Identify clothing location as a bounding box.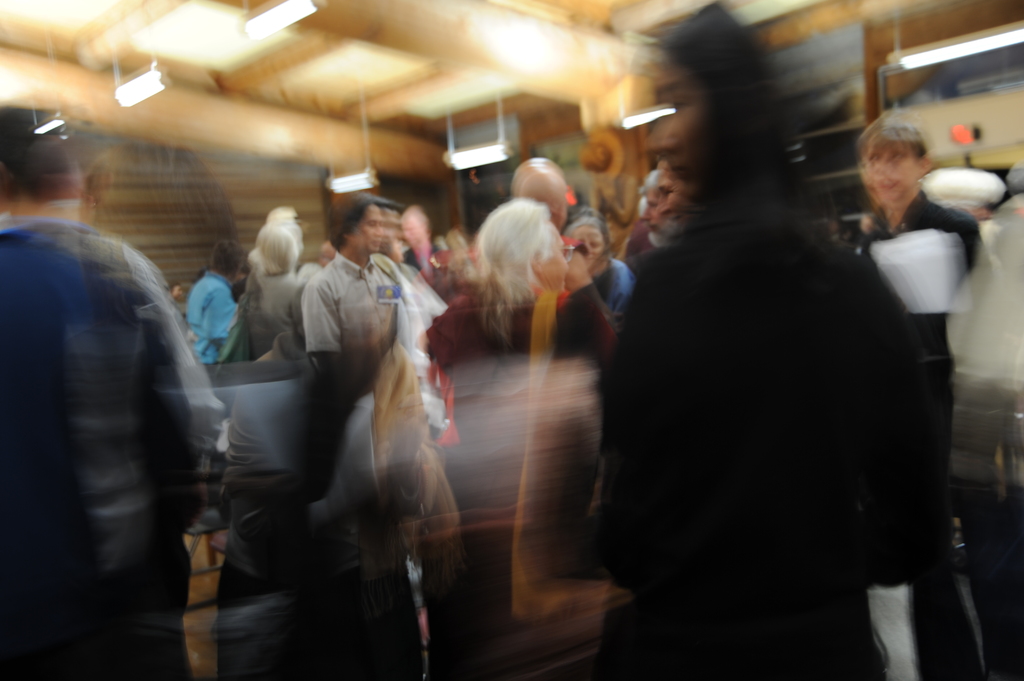
select_region(579, 255, 634, 332).
